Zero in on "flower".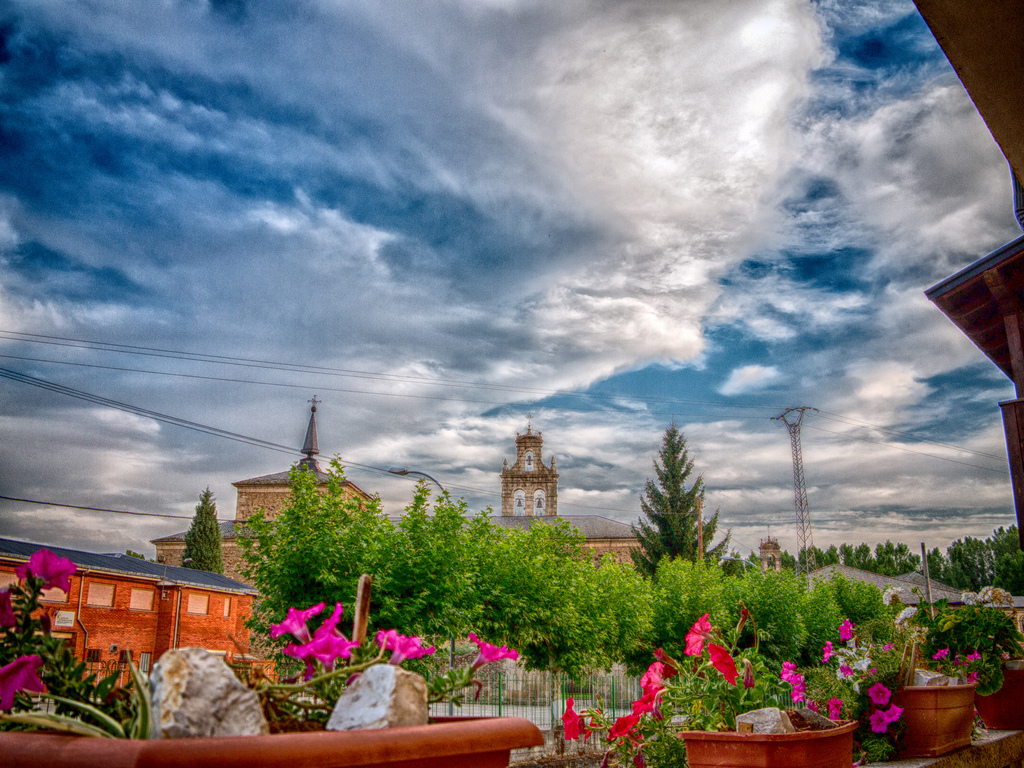
Zeroed in: BBox(682, 616, 722, 663).
